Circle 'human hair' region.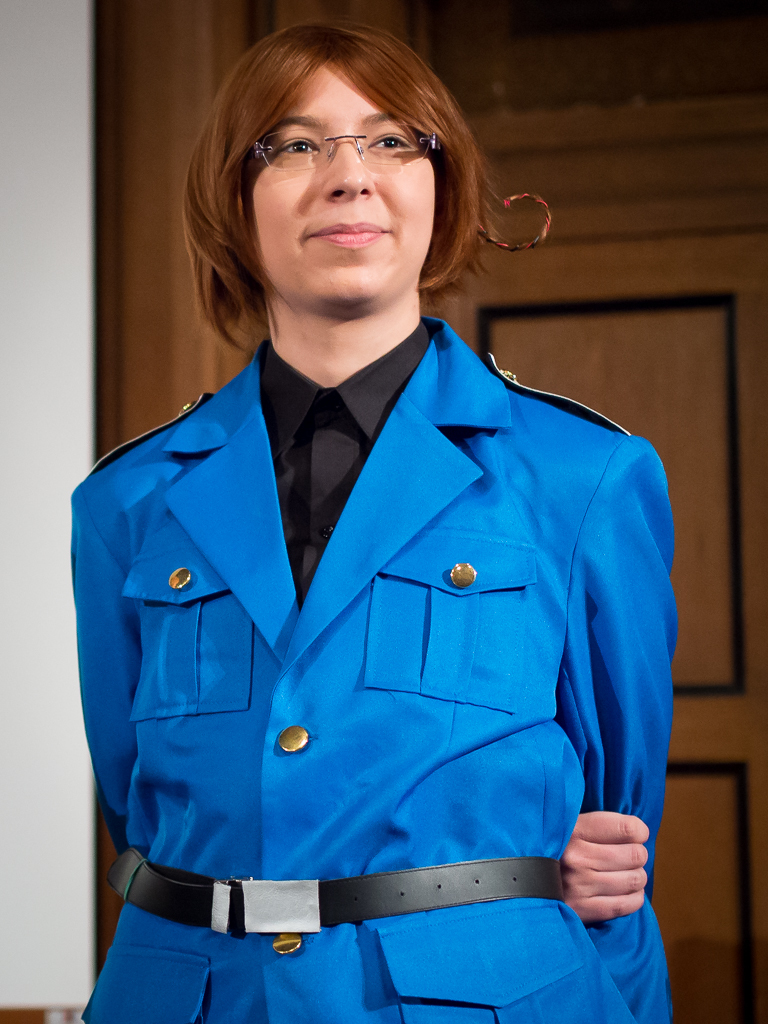
Region: 165:36:497:363.
